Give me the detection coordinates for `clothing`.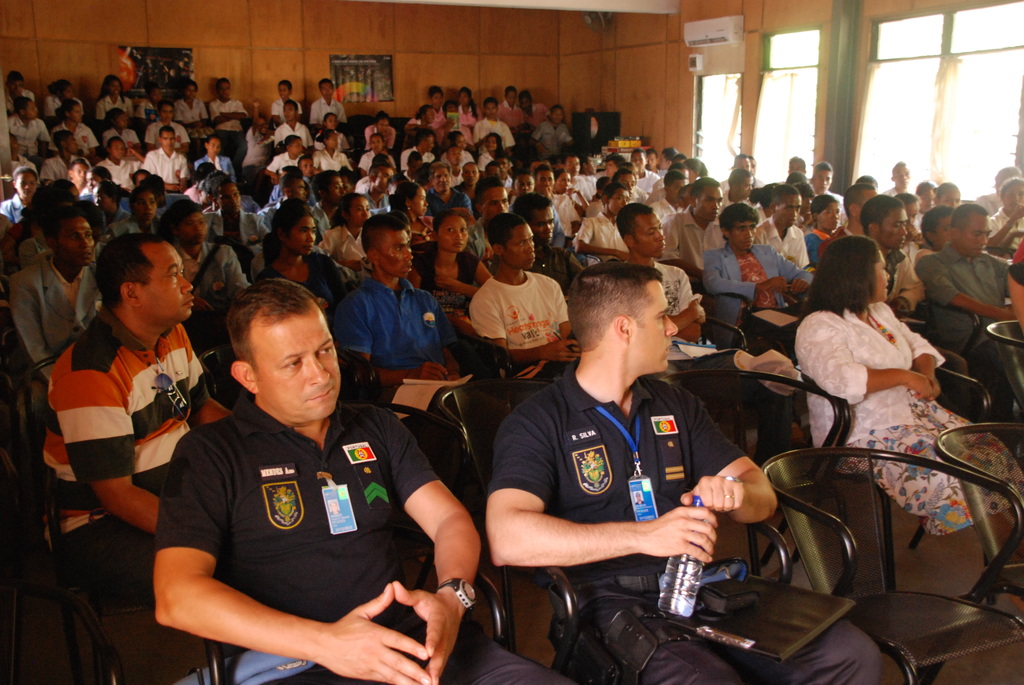
rect(653, 175, 670, 203).
